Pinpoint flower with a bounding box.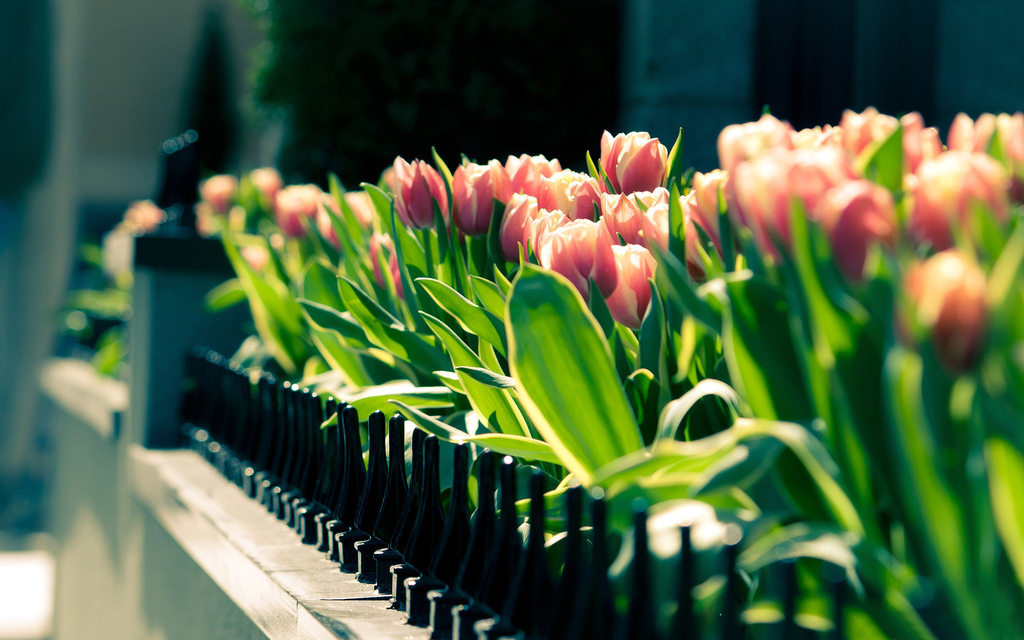
box(598, 125, 684, 196).
